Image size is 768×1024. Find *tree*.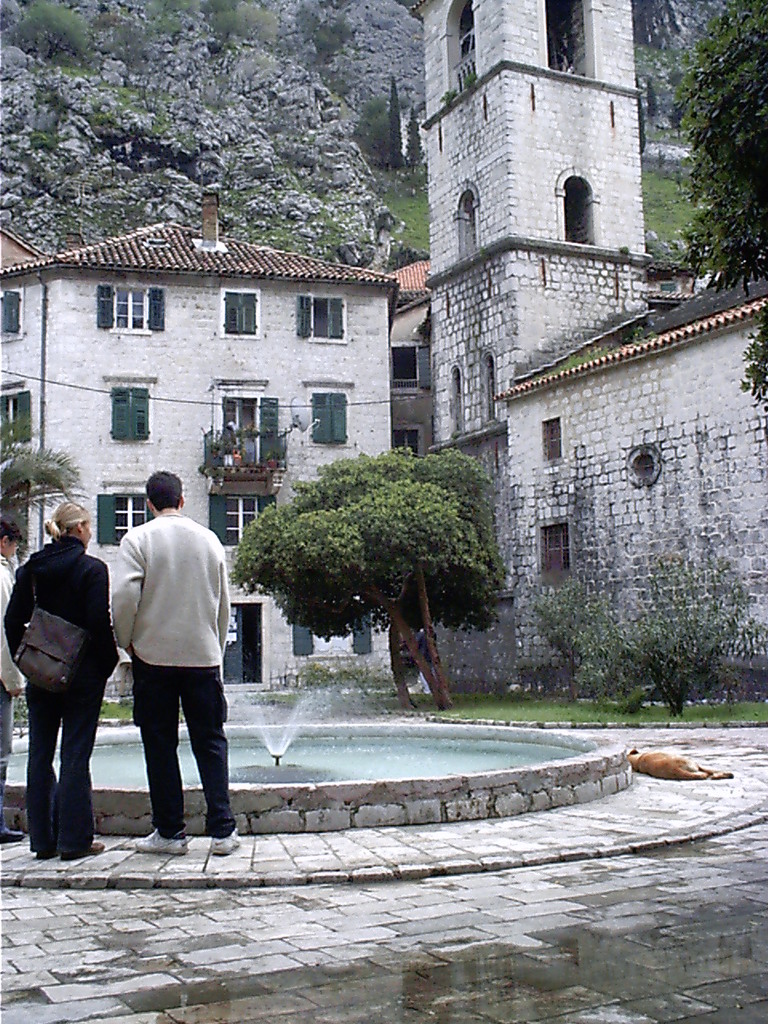
0, 436, 92, 512.
